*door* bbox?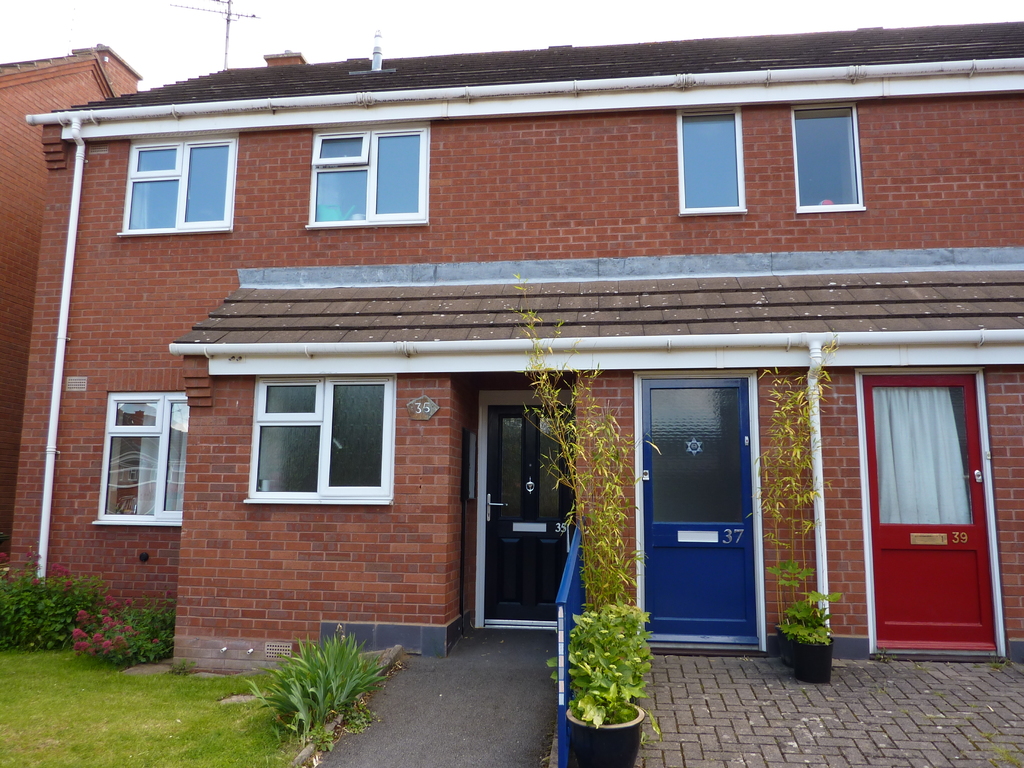
l=651, t=372, r=767, b=668
